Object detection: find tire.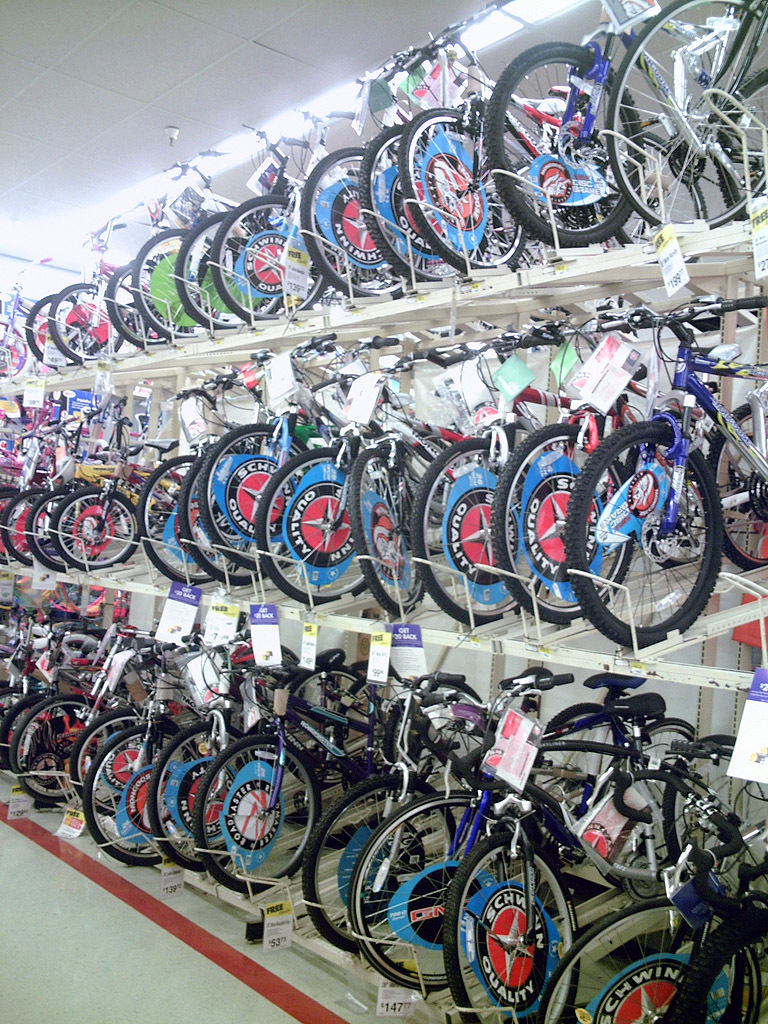
{"x1": 175, "y1": 466, "x2": 263, "y2": 583}.
